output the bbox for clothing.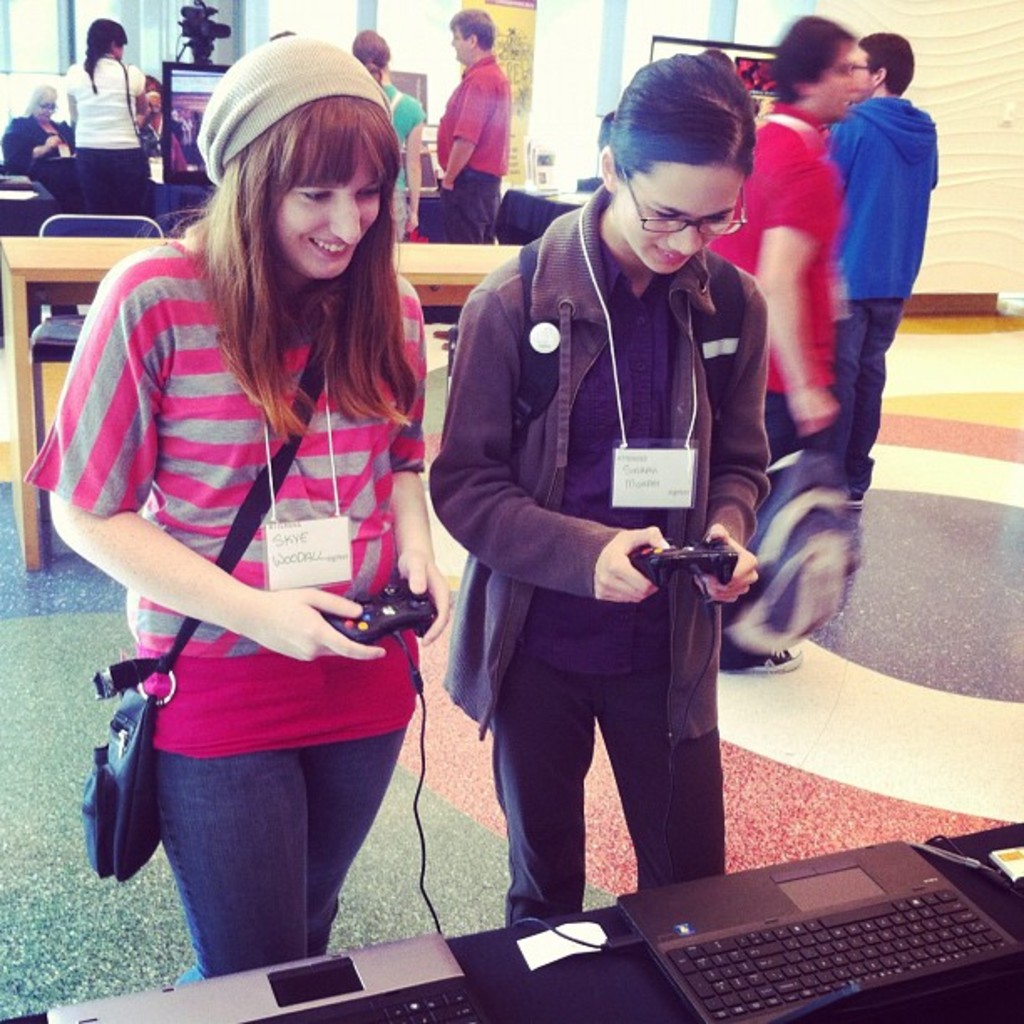
{"left": 156, "top": 719, "right": 405, "bottom": 987}.
